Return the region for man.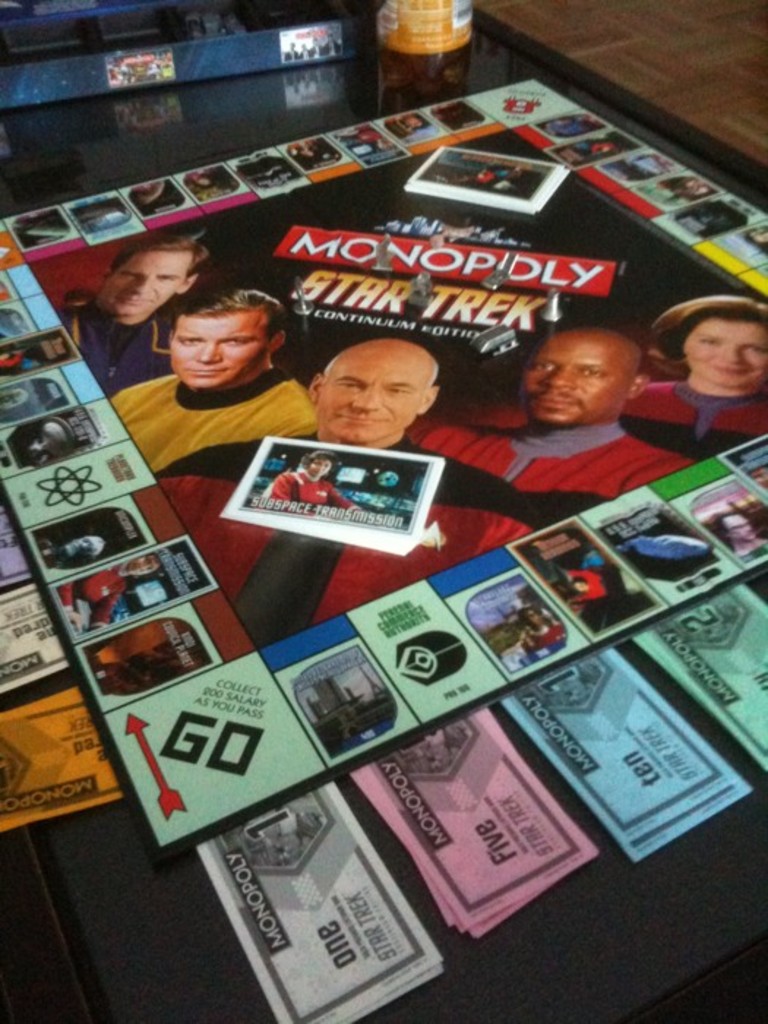
BBox(56, 236, 206, 398).
